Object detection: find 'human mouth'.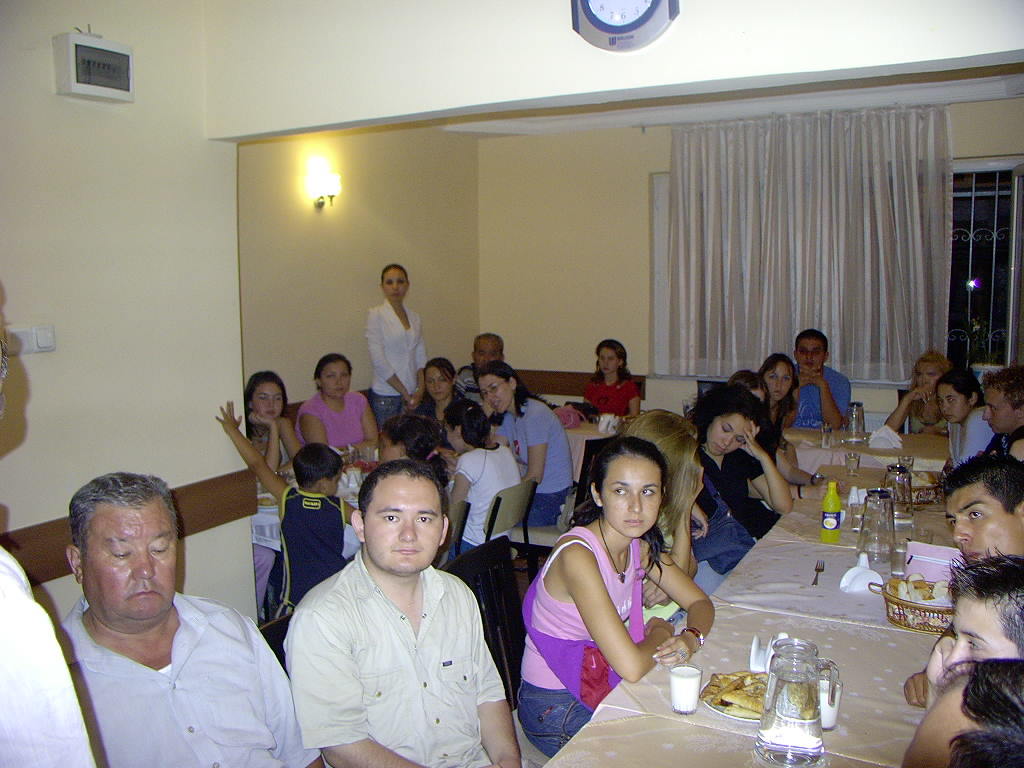
pyautogui.locateOnScreen(625, 516, 644, 529).
